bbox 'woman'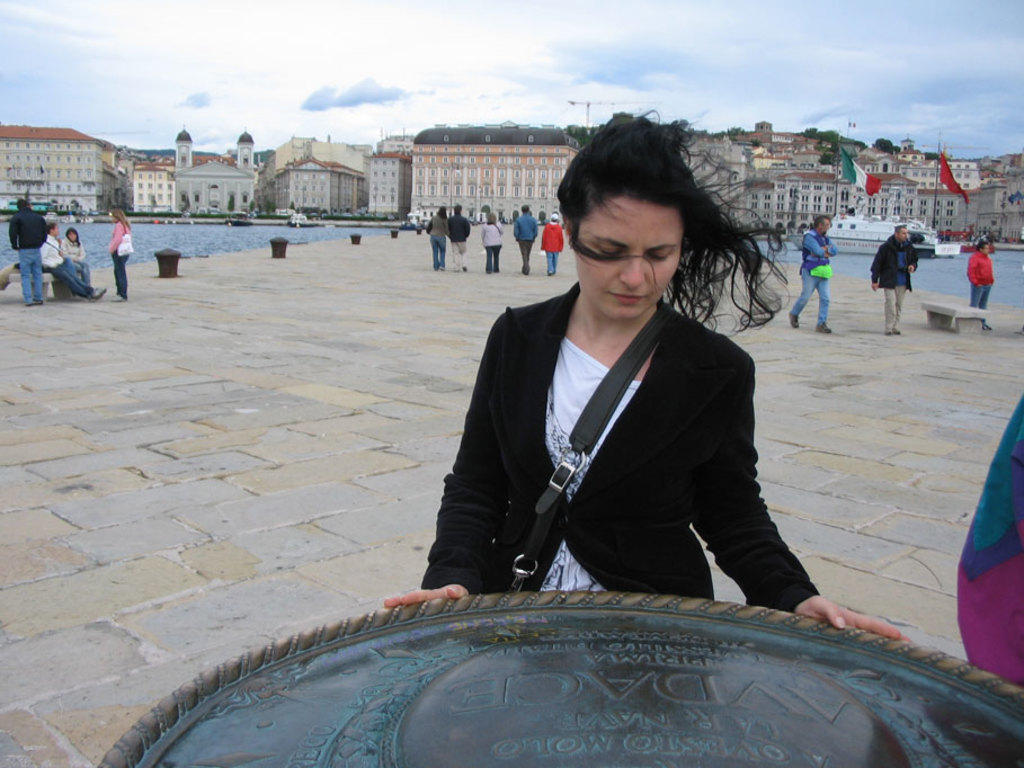
rect(65, 226, 97, 283)
